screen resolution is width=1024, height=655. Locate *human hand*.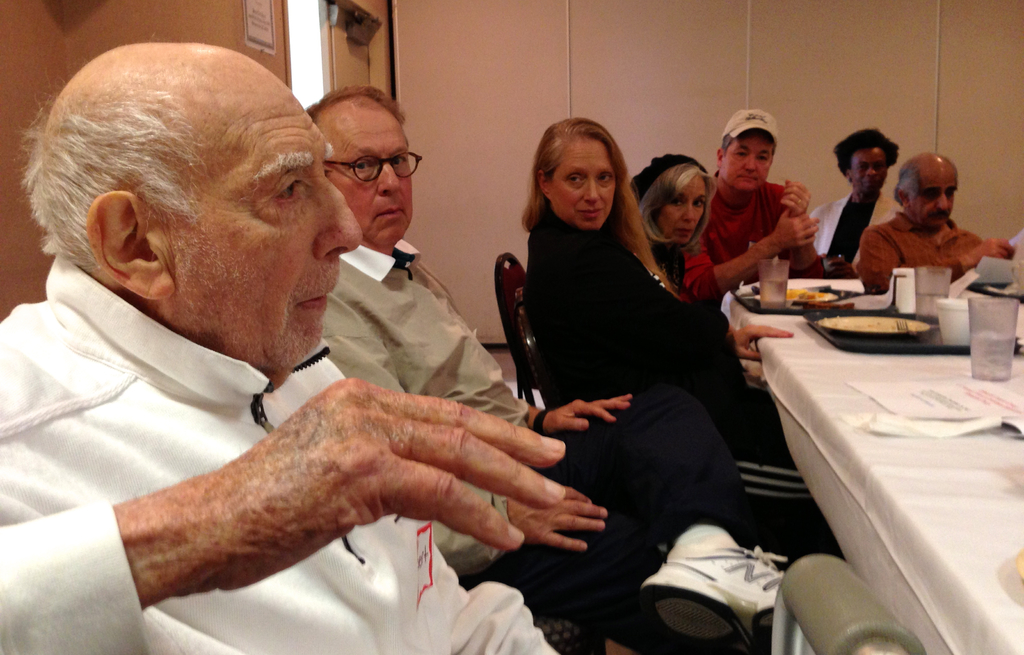
(left=778, top=176, right=808, bottom=220).
